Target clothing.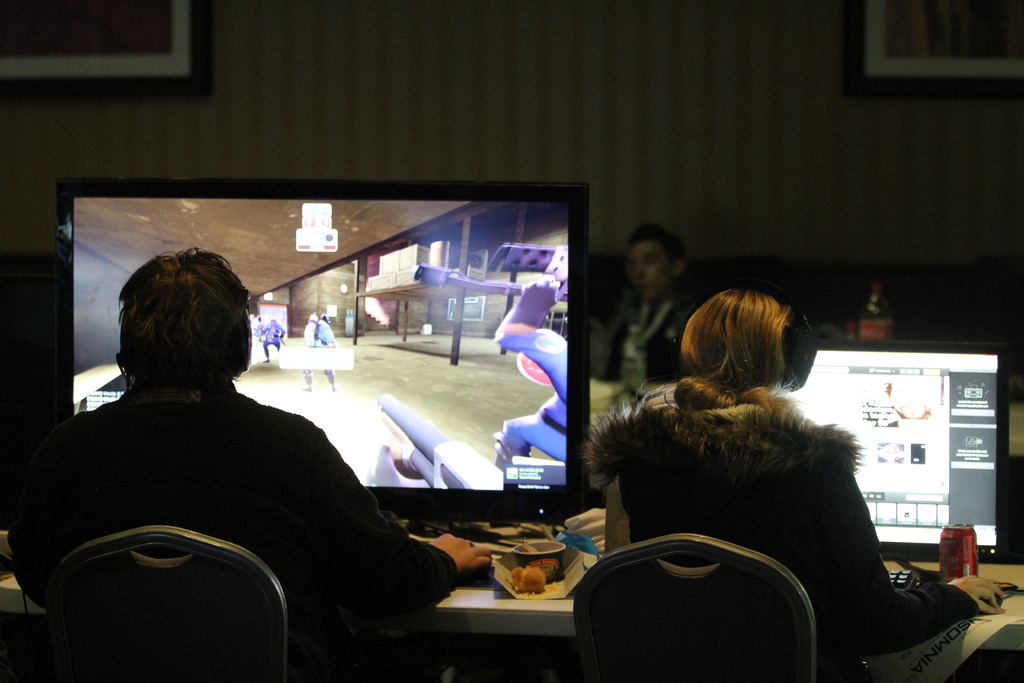
Target region: detection(261, 323, 285, 360).
